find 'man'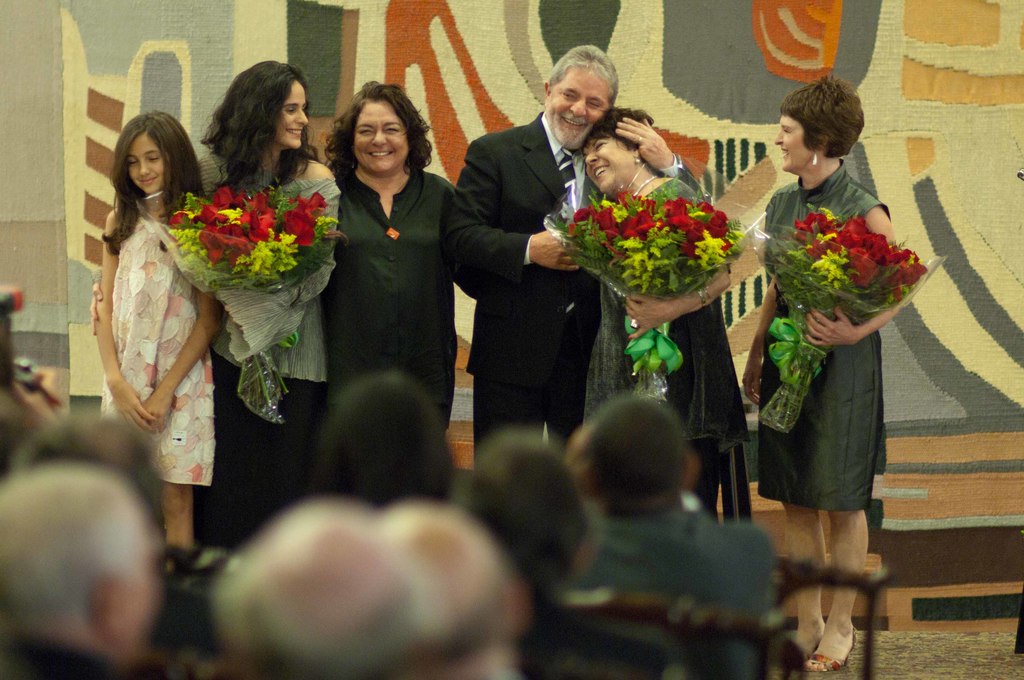
Rect(436, 43, 713, 485)
